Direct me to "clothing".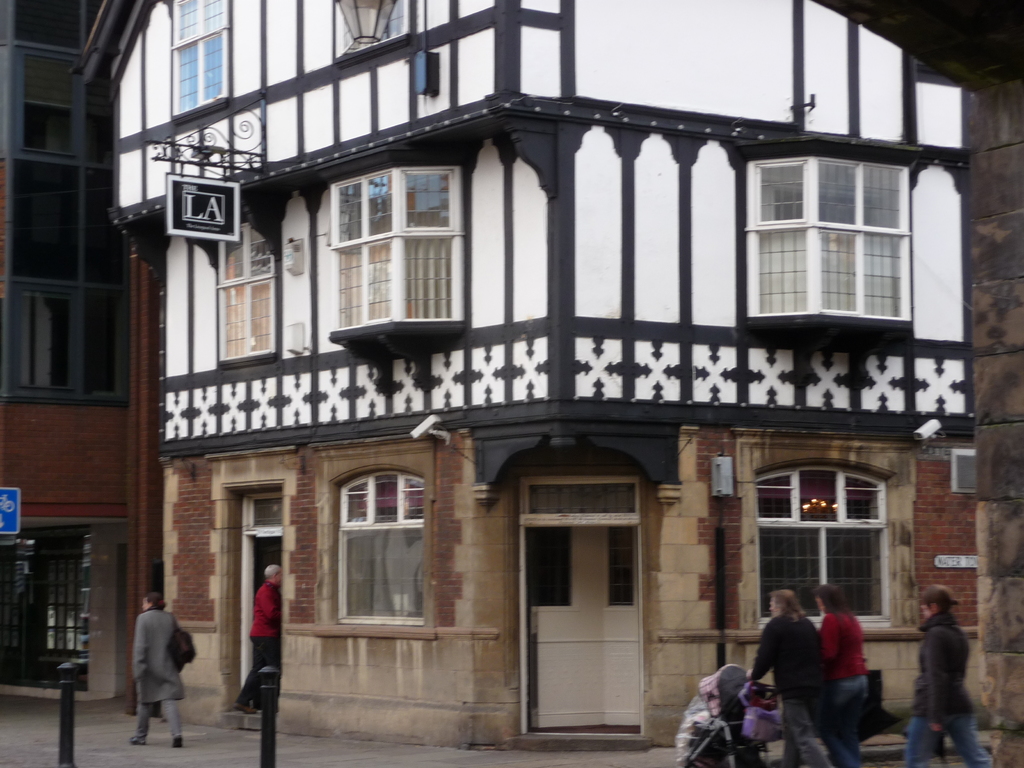
Direction: <region>913, 611, 993, 767</region>.
